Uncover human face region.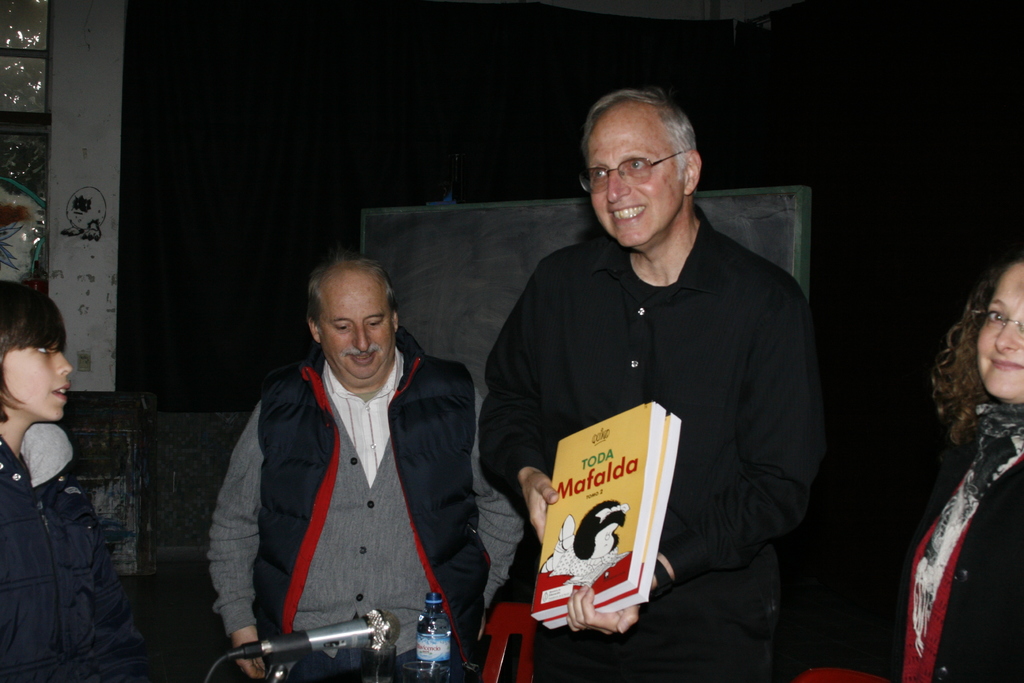
Uncovered: <region>0, 342, 74, 419</region>.
